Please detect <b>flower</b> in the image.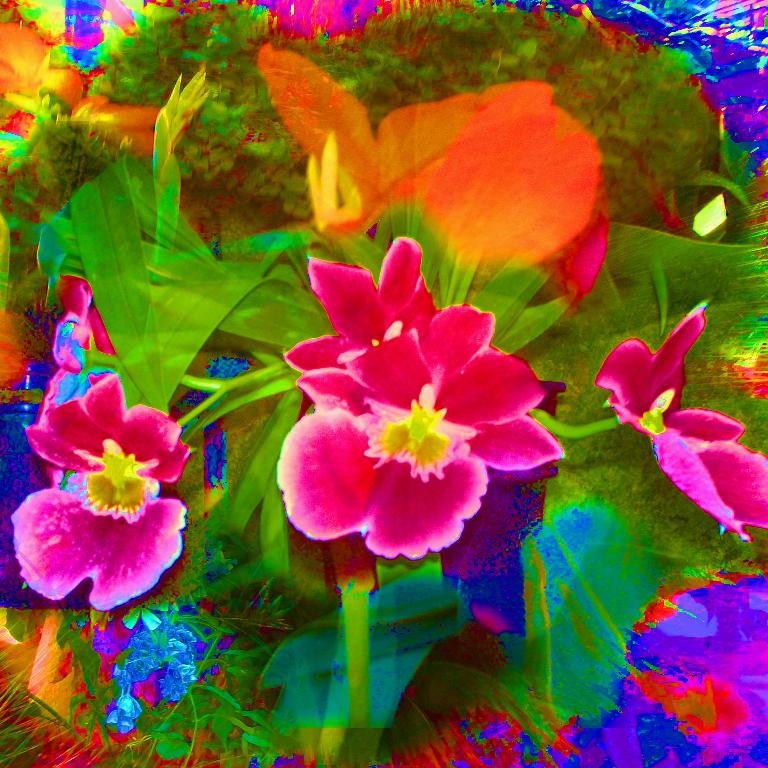
bbox(10, 373, 197, 612).
